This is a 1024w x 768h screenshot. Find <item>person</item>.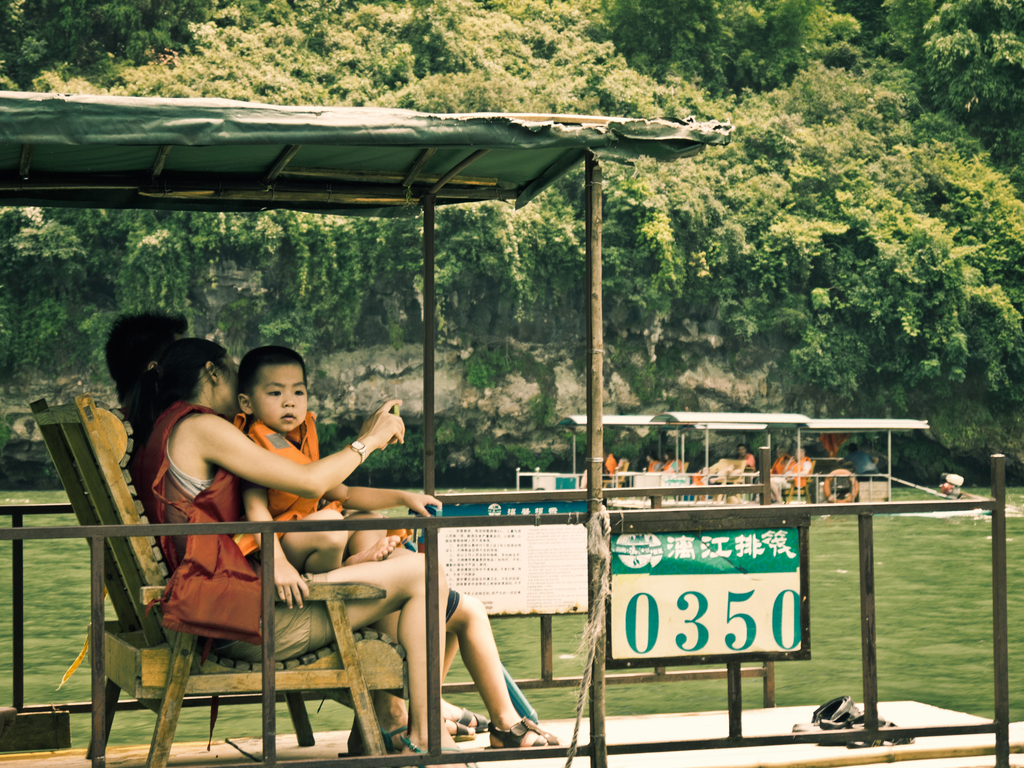
Bounding box: [x1=102, y1=305, x2=488, y2=740].
